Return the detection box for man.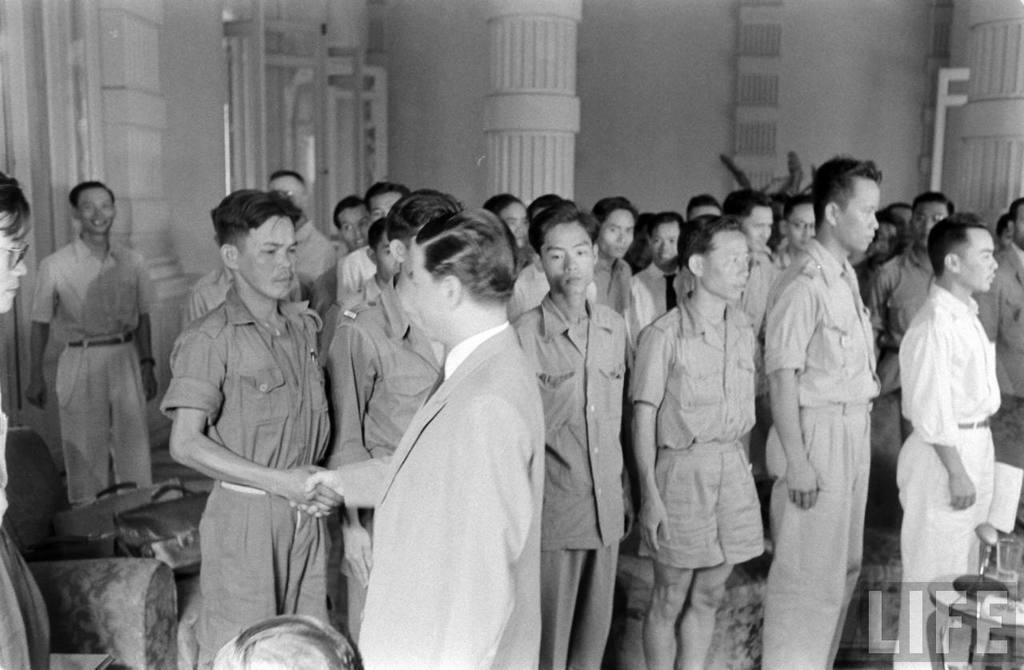
bbox(263, 163, 334, 293).
